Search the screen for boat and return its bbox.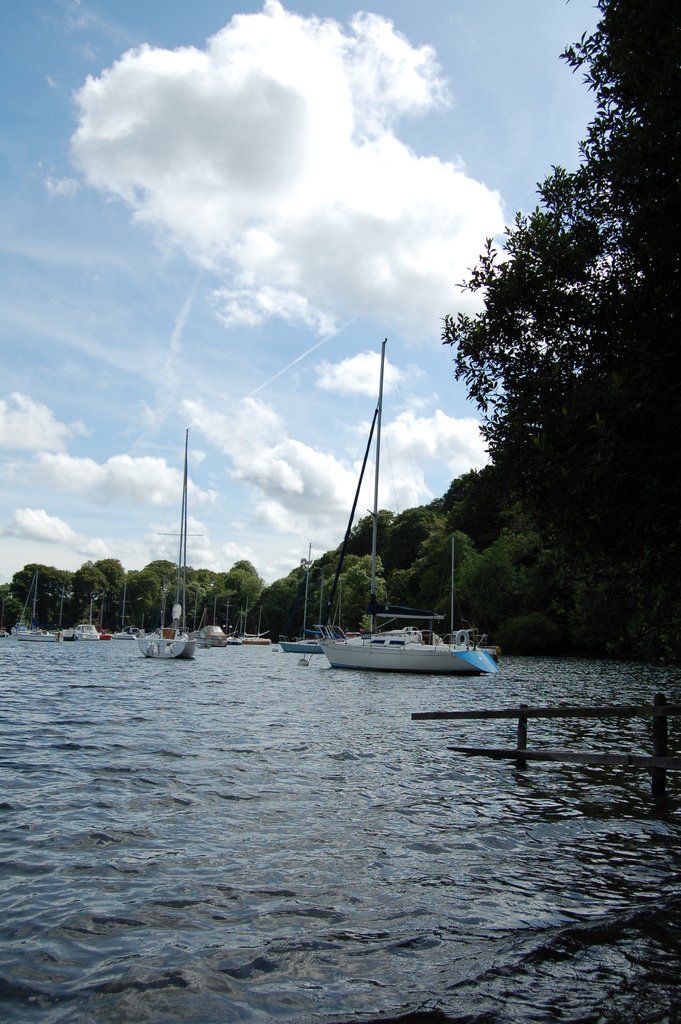
Found: <region>0, 620, 10, 638</region>.
